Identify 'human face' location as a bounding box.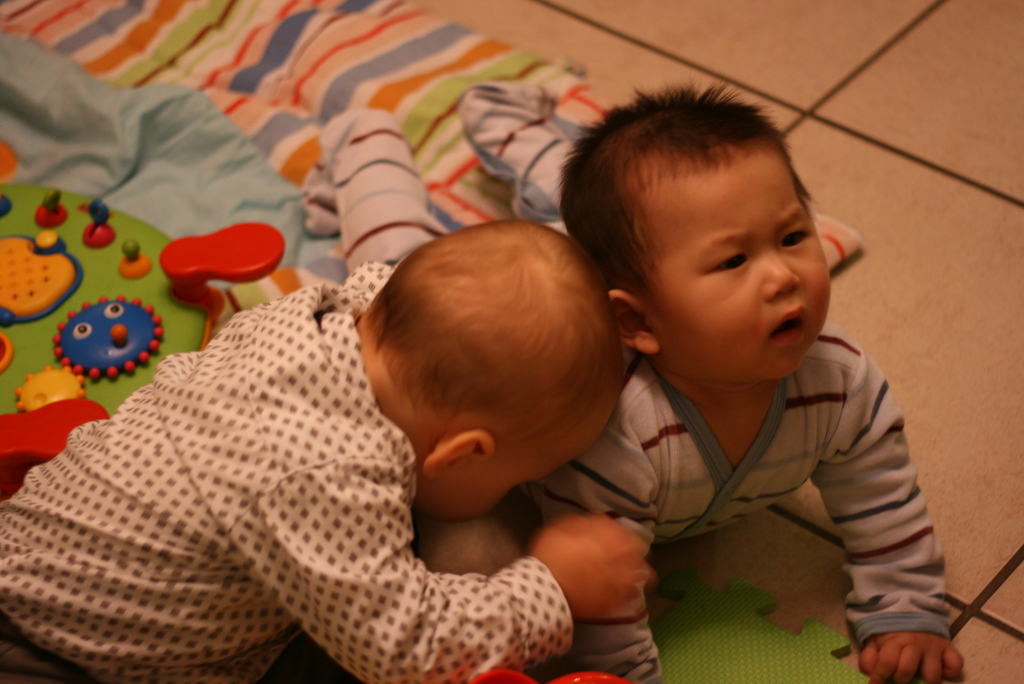
643,159,834,383.
